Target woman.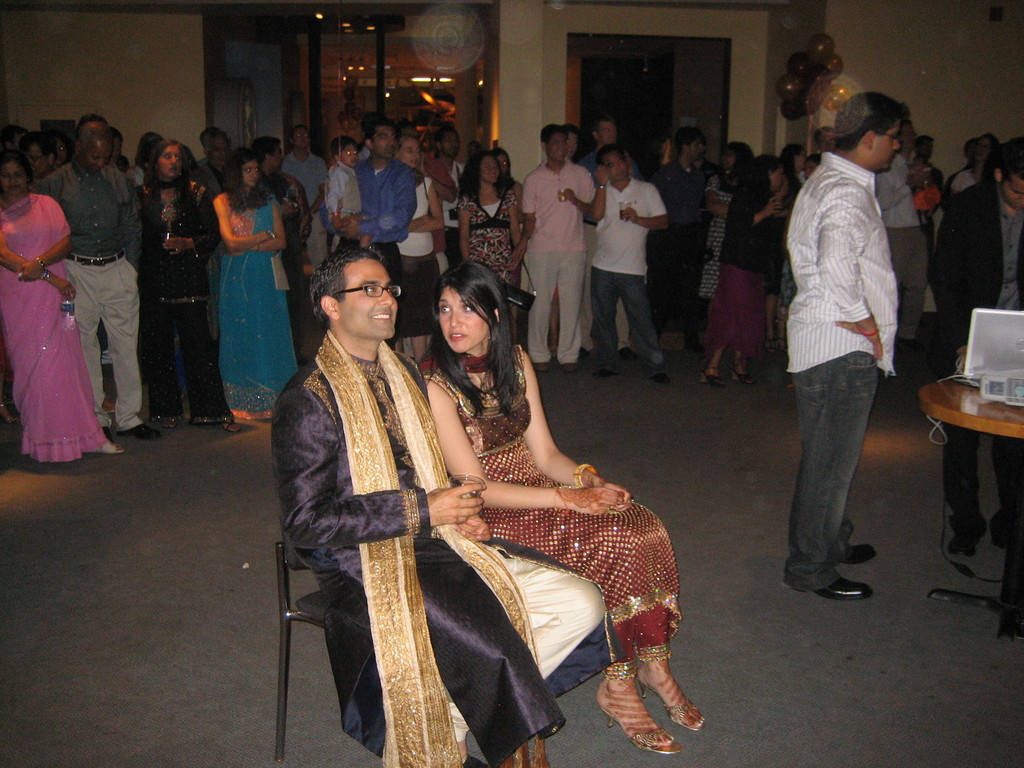
Target region: region(415, 257, 714, 755).
